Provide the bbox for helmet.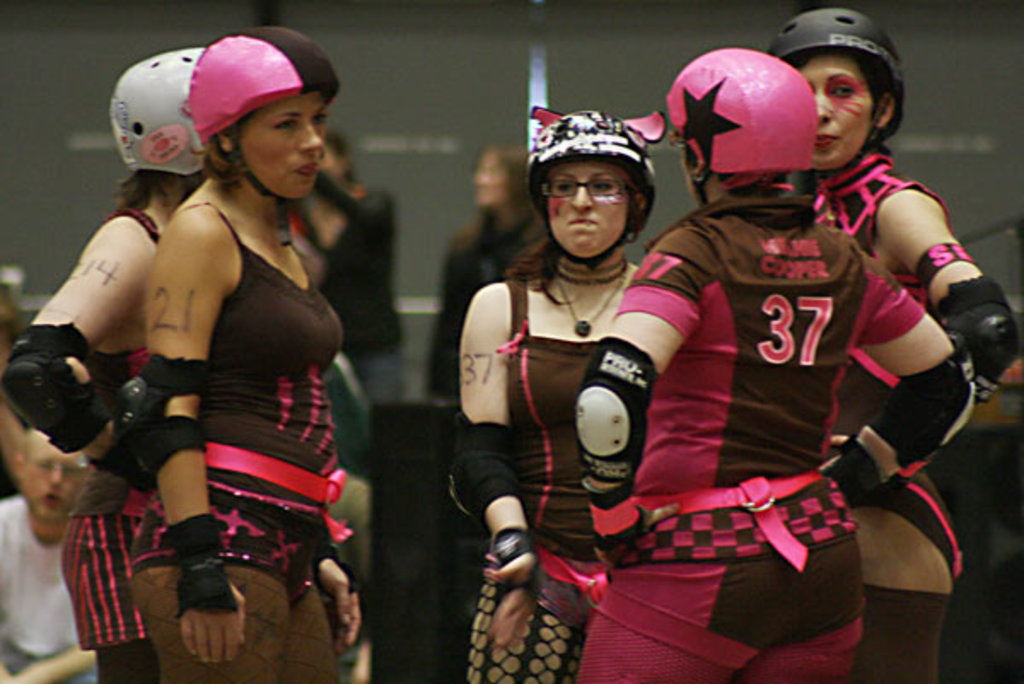
(113,39,208,189).
